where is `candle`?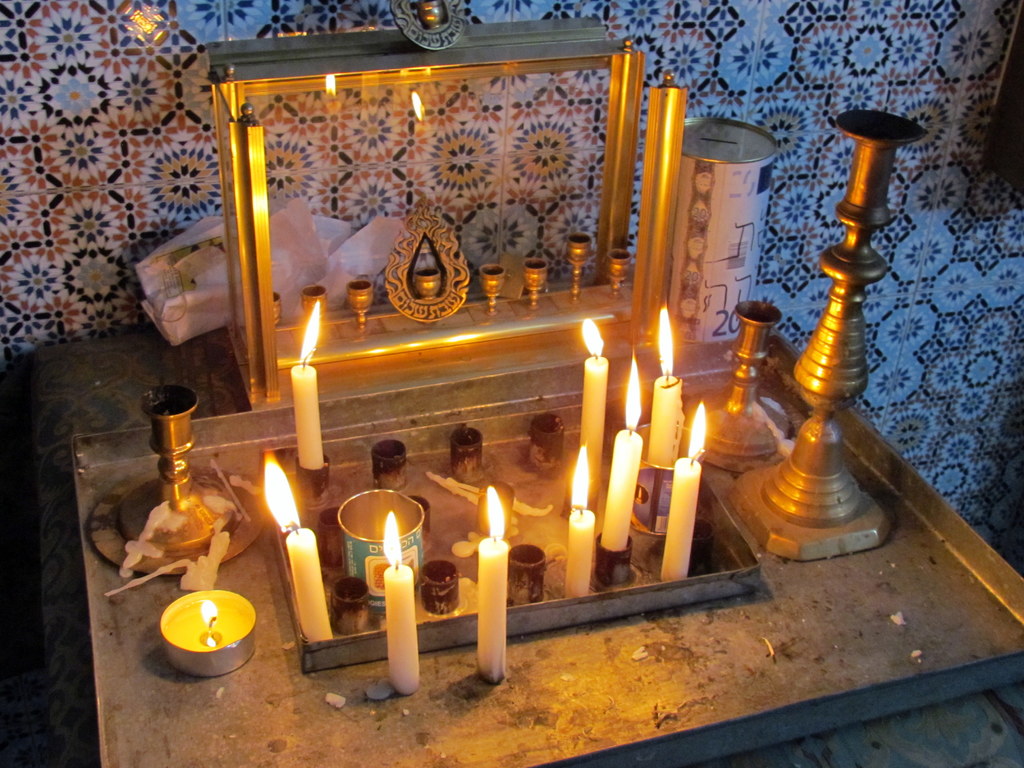
598,348,646,550.
